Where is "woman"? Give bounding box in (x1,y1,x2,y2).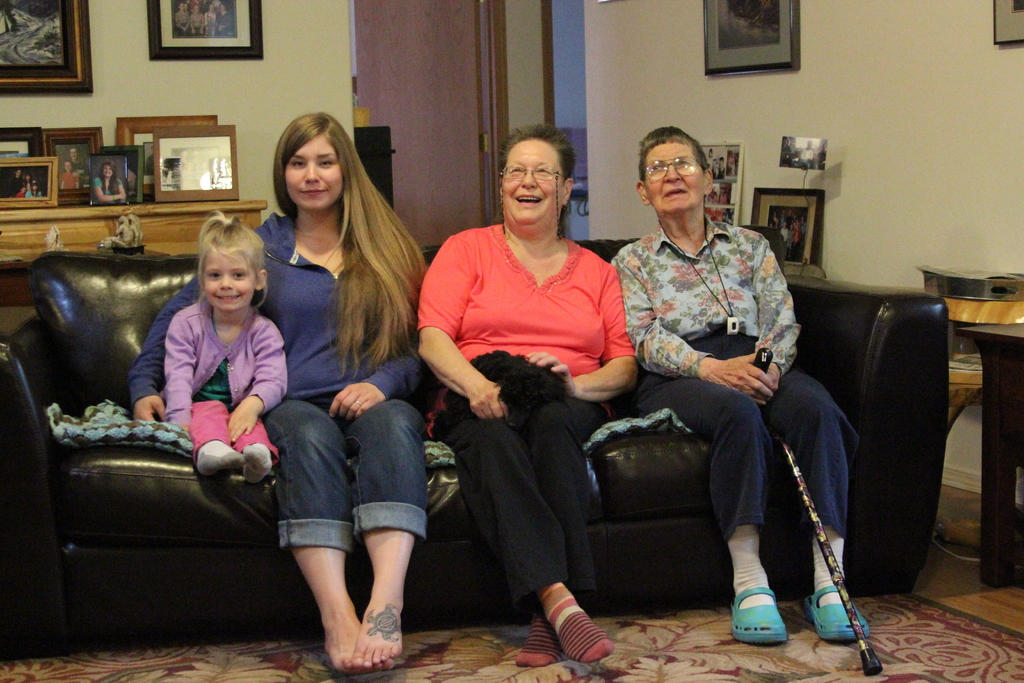
(607,122,875,643).
